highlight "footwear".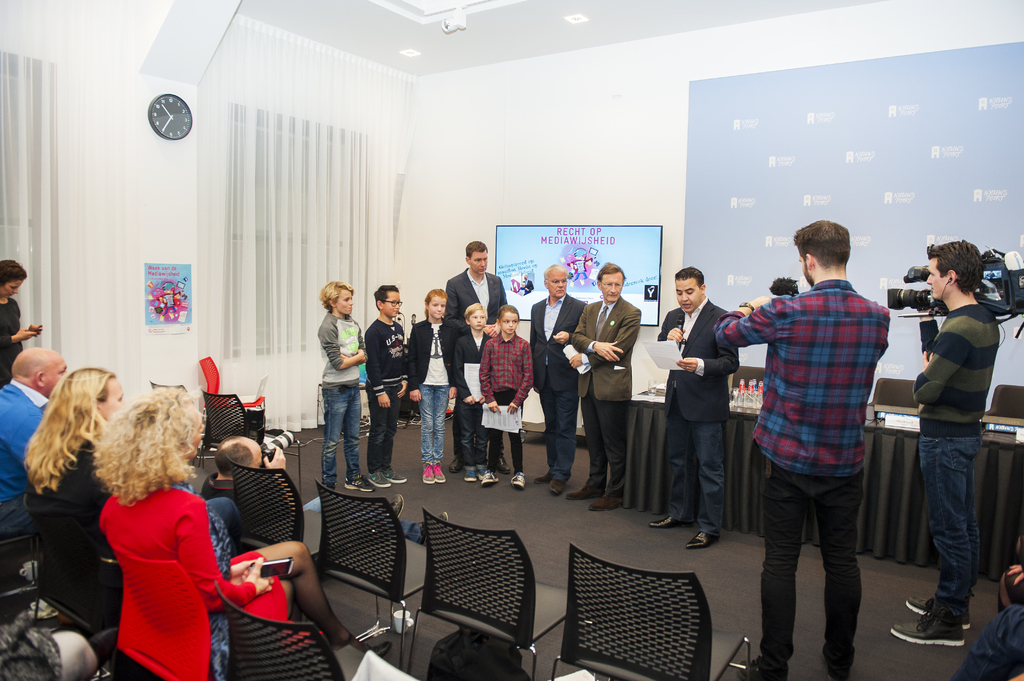
Highlighted region: region(476, 470, 486, 479).
